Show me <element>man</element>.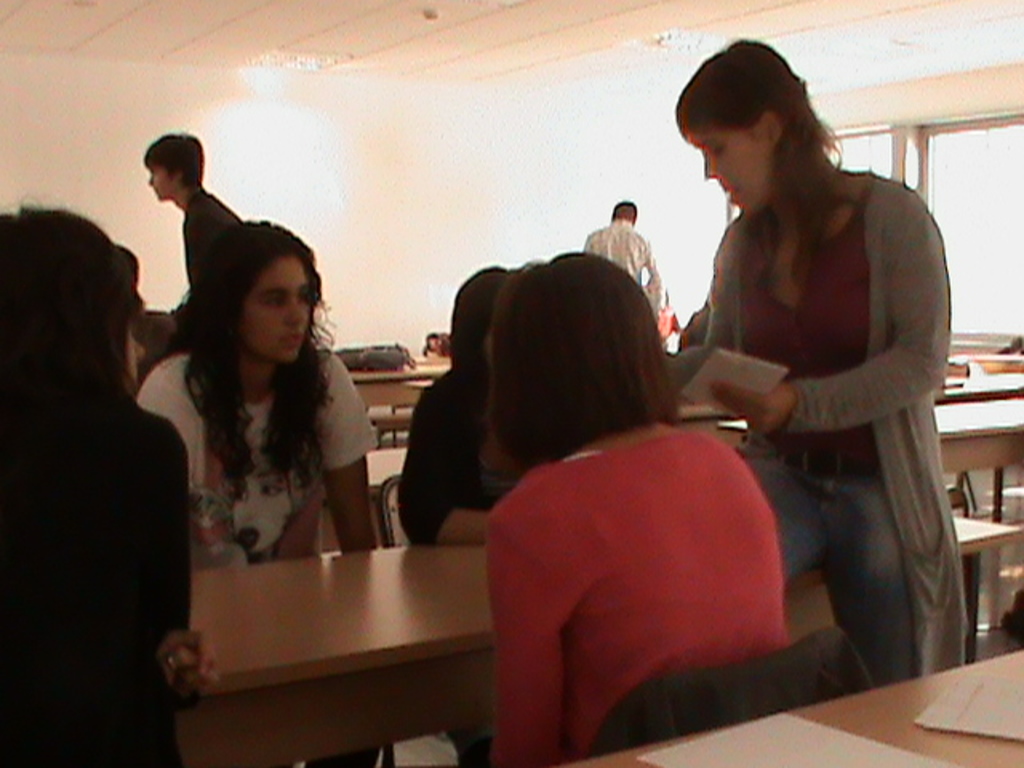
<element>man</element> is here: l=126, t=123, r=242, b=355.
